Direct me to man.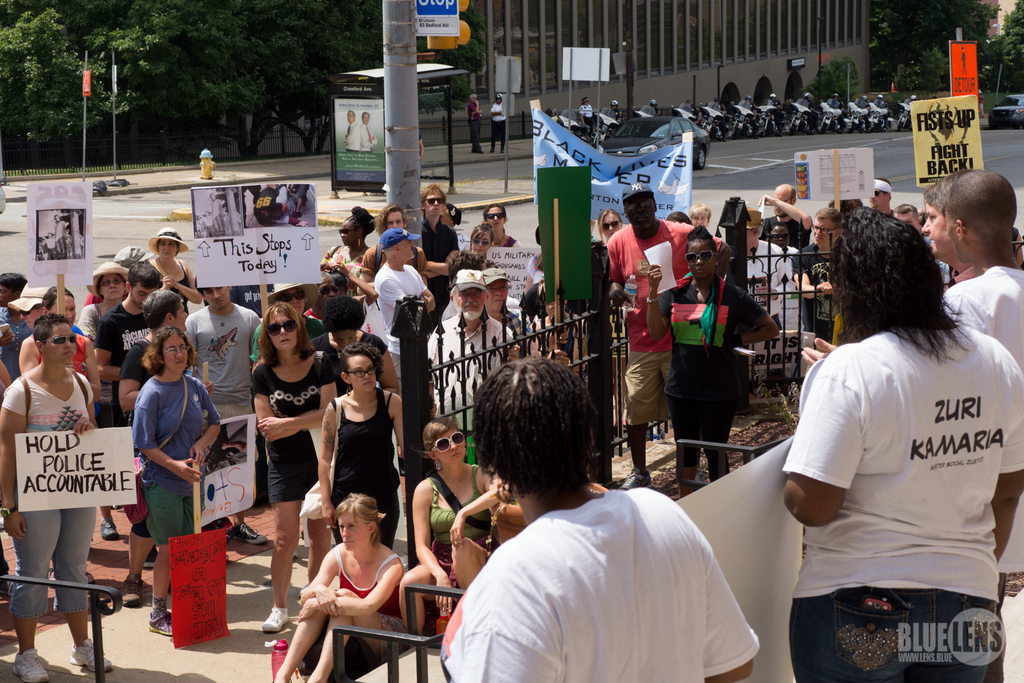
Direction: [x1=872, y1=176, x2=894, y2=214].
